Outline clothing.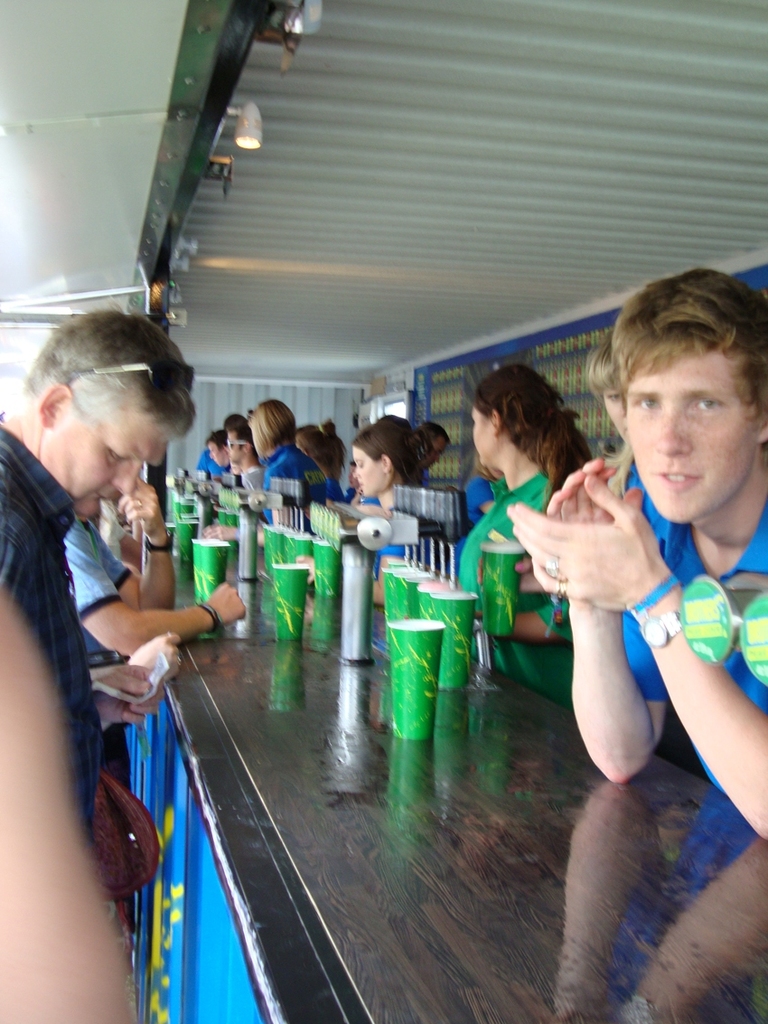
Outline: BBox(0, 415, 98, 859).
